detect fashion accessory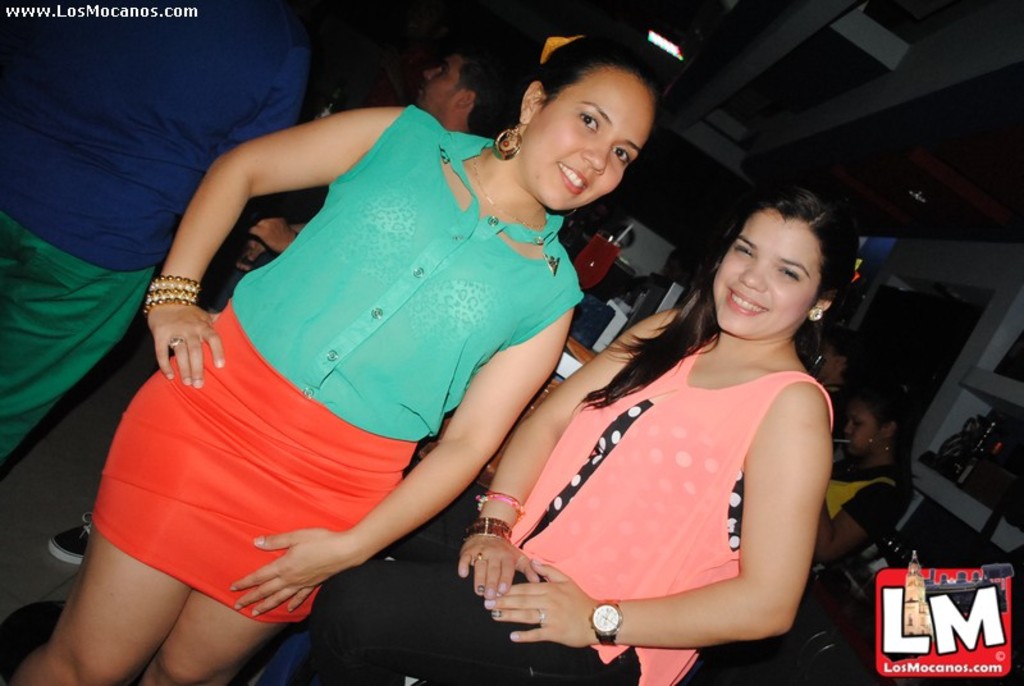
(left=465, top=514, right=515, bottom=541)
